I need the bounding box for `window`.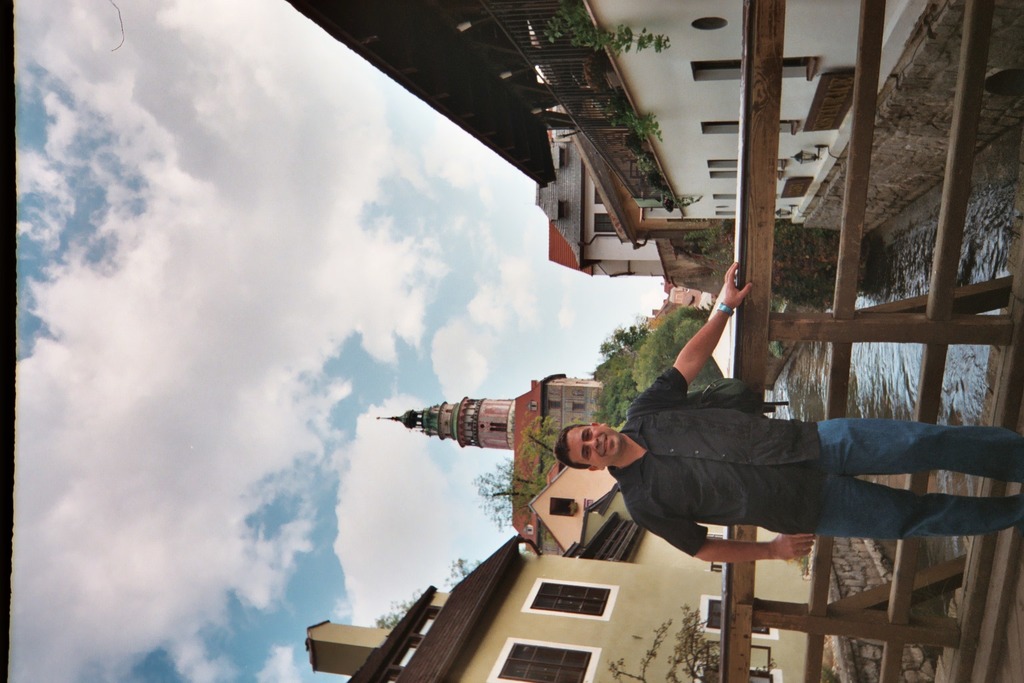
Here it is: {"x1": 503, "y1": 639, "x2": 593, "y2": 682}.
